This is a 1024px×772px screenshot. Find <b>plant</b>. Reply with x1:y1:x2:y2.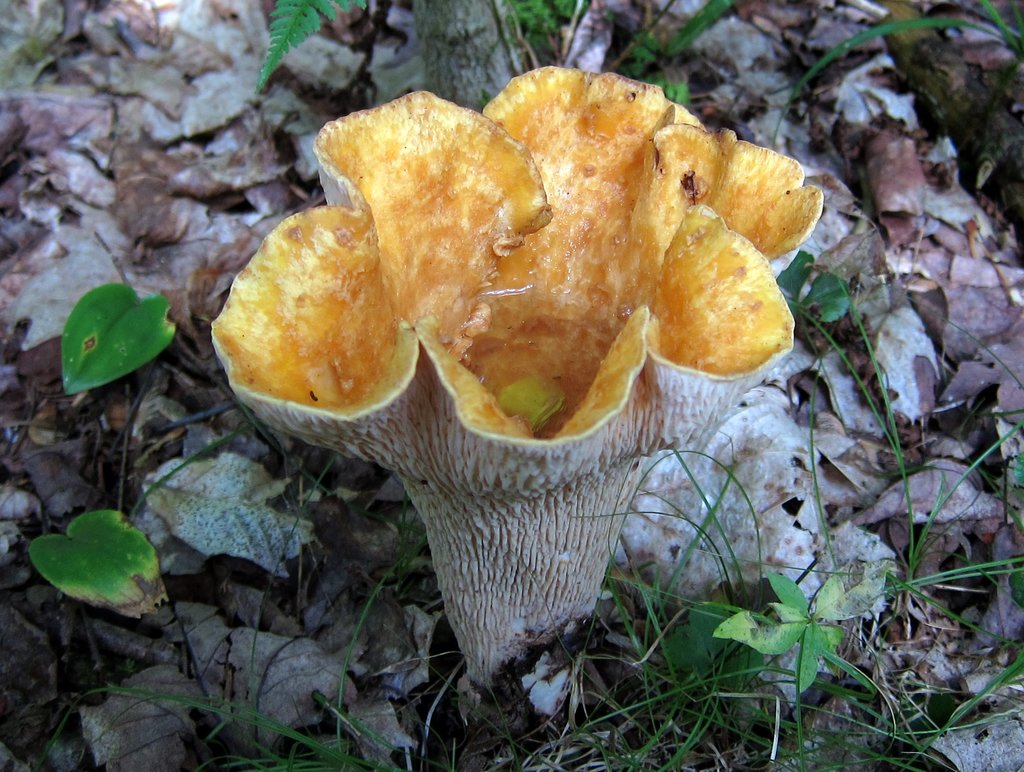
253:0:388:84.
